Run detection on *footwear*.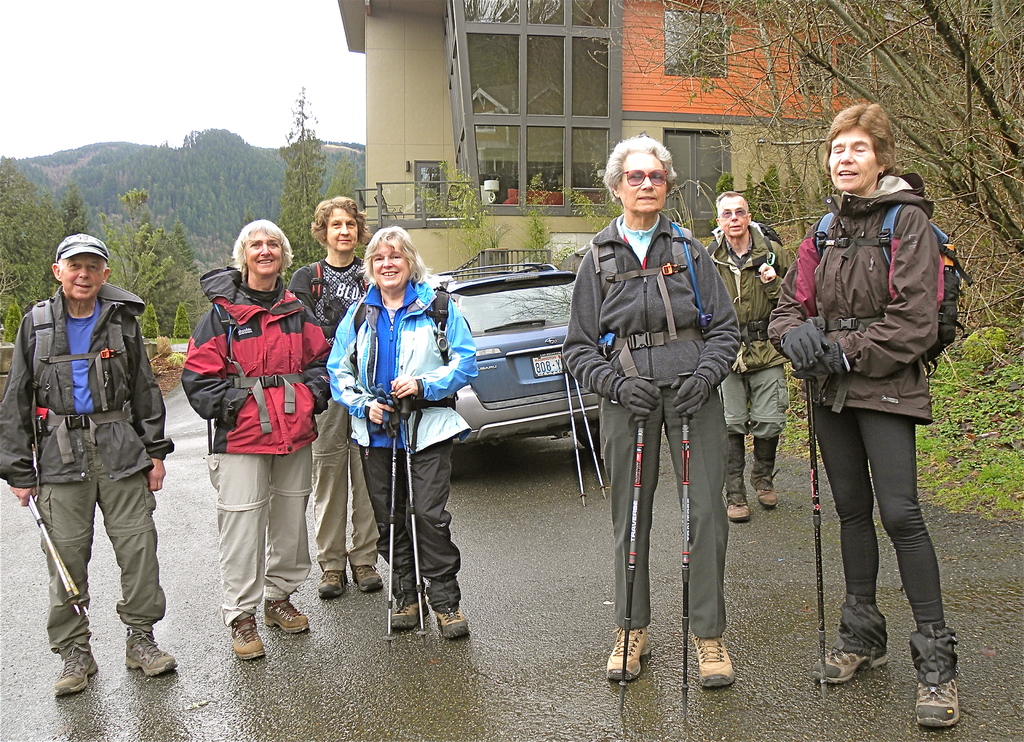
Result: (left=754, top=487, right=778, bottom=510).
